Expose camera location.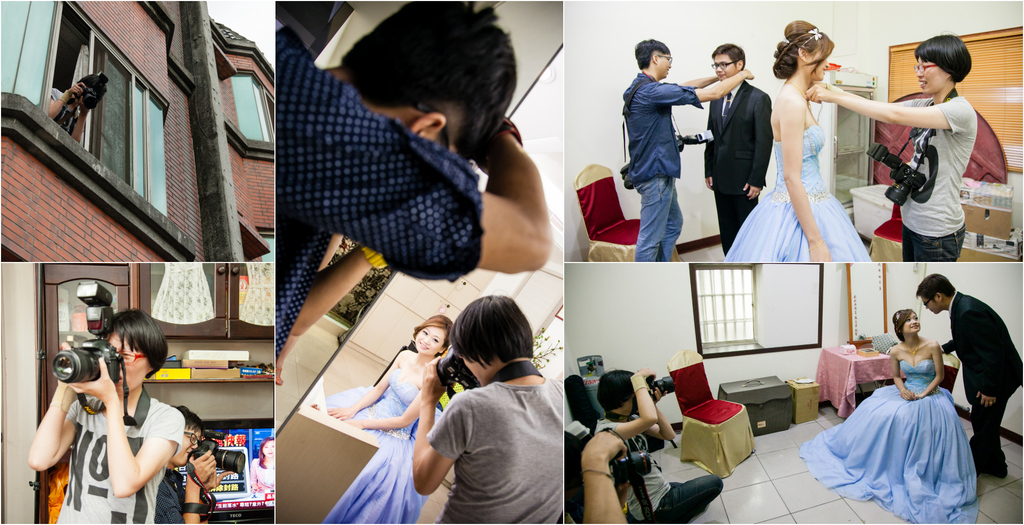
Exposed at bbox=[428, 346, 481, 391].
